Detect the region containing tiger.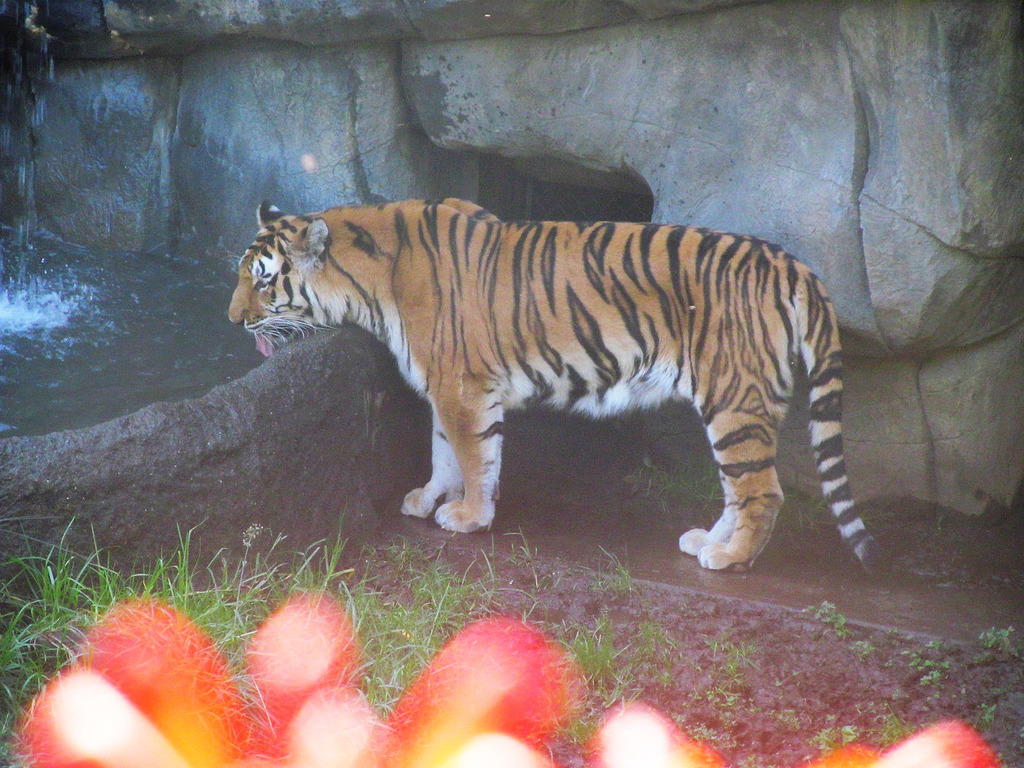
locate(228, 196, 893, 576).
